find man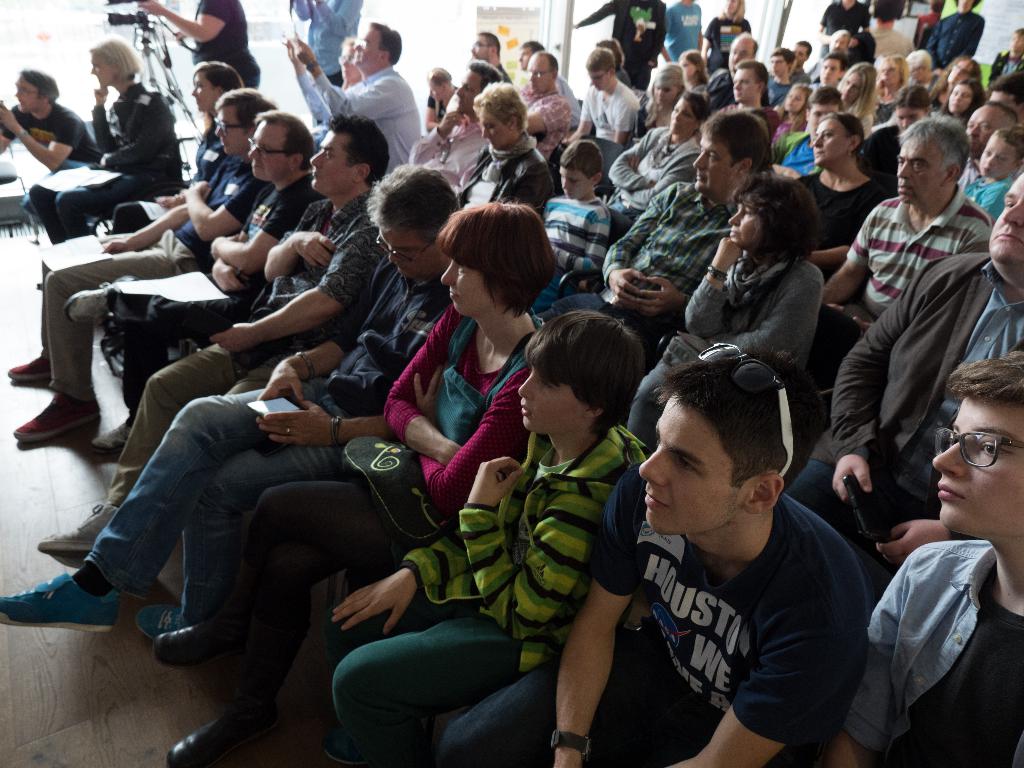
(791, 164, 1023, 566)
